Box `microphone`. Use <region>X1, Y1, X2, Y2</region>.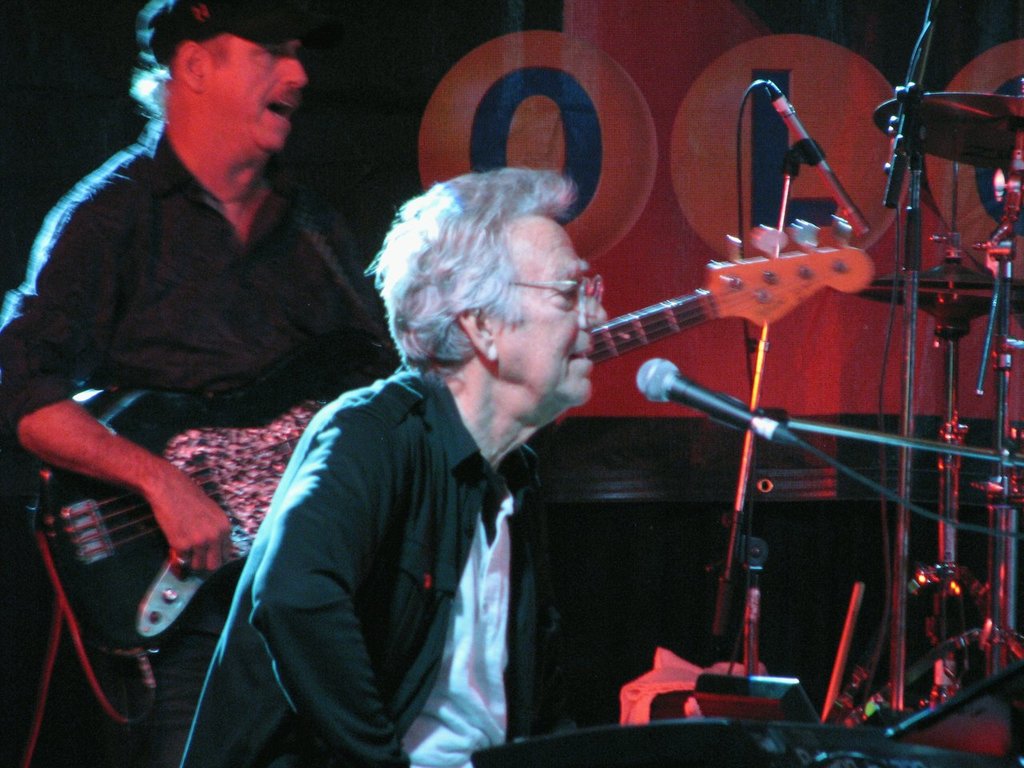
<region>635, 355, 798, 449</region>.
